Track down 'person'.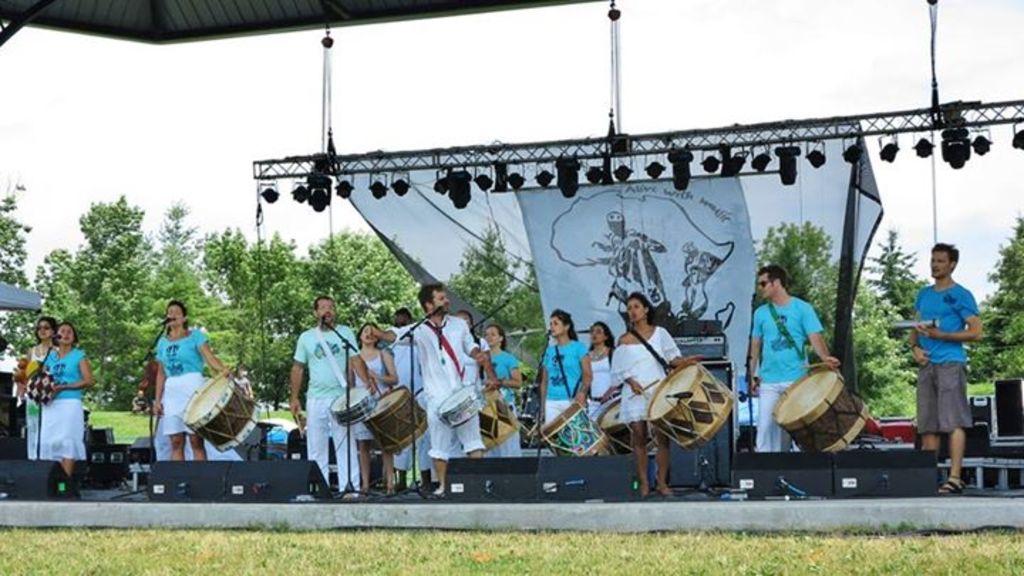
Tracked to [x1=744, y1=262, x2=839, y2=451].
